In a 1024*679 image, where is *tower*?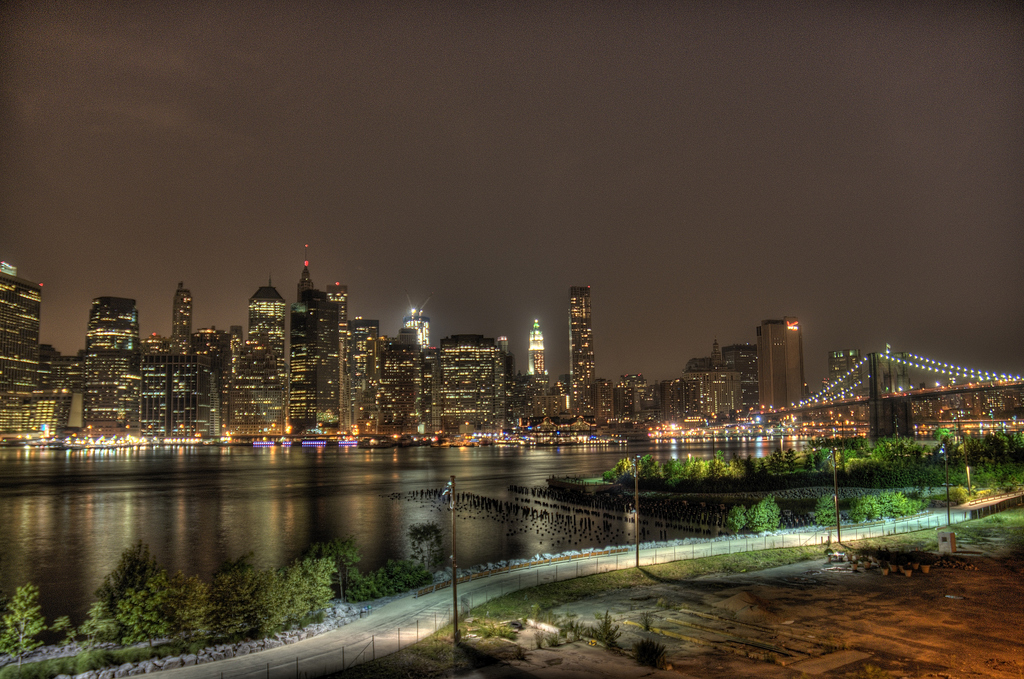
{"left": 756, "top": 314, "right": 812, "bottom": 408}.
